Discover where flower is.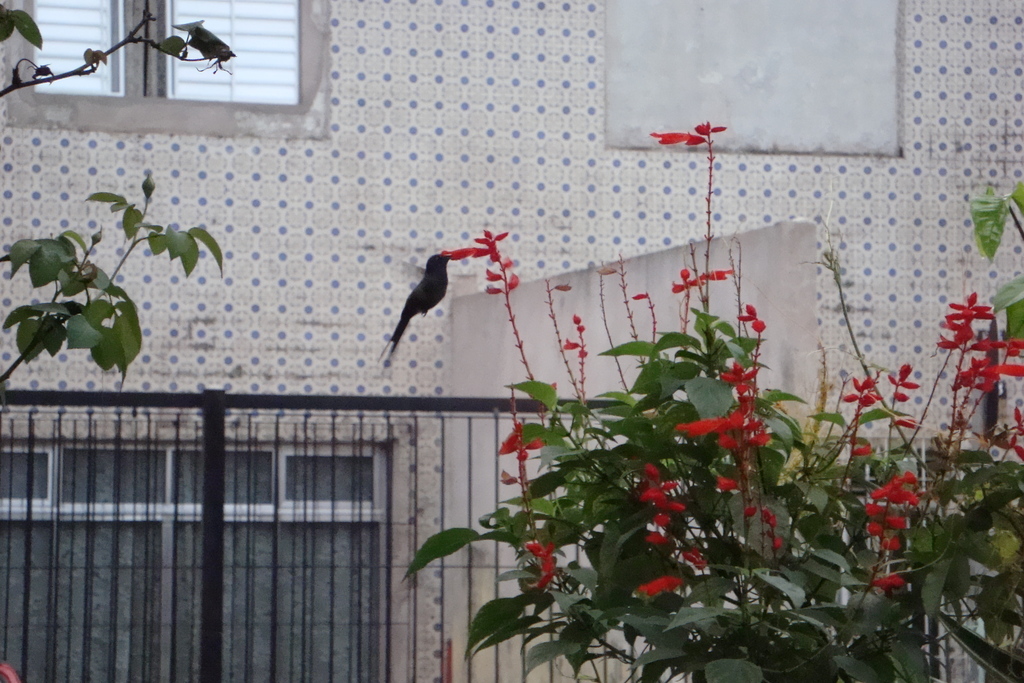
Discovered at <bbox>950, 359, 1023, 391</bbox>.
